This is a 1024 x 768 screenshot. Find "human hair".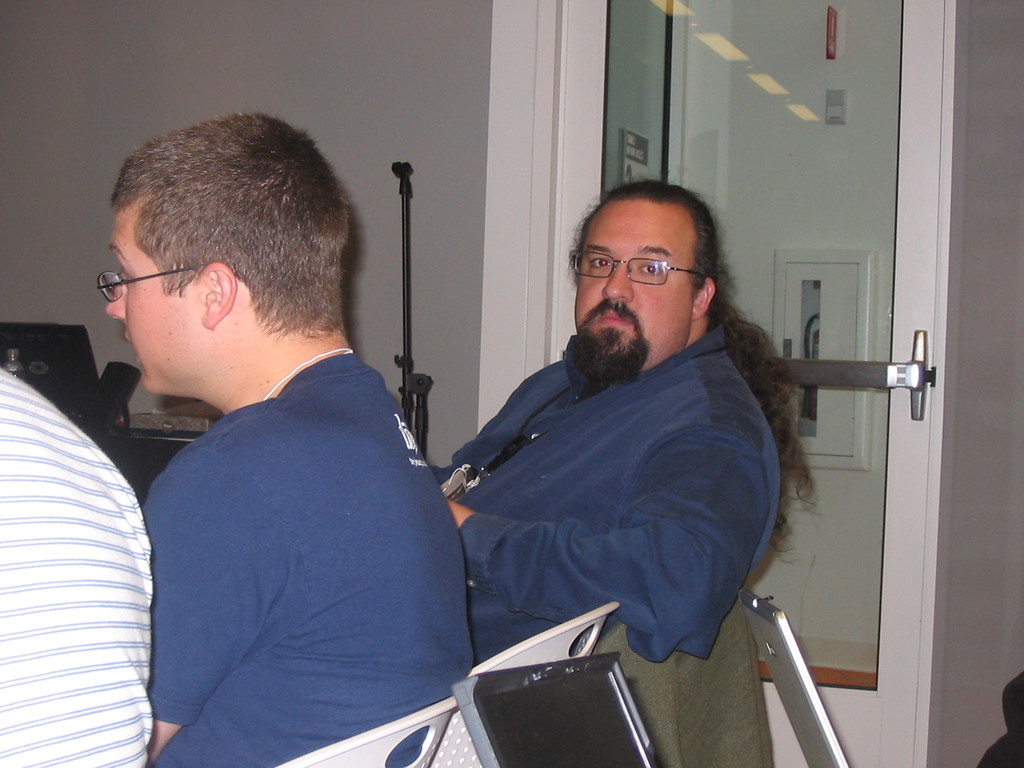
Bounding box: 565:177:817:556.
